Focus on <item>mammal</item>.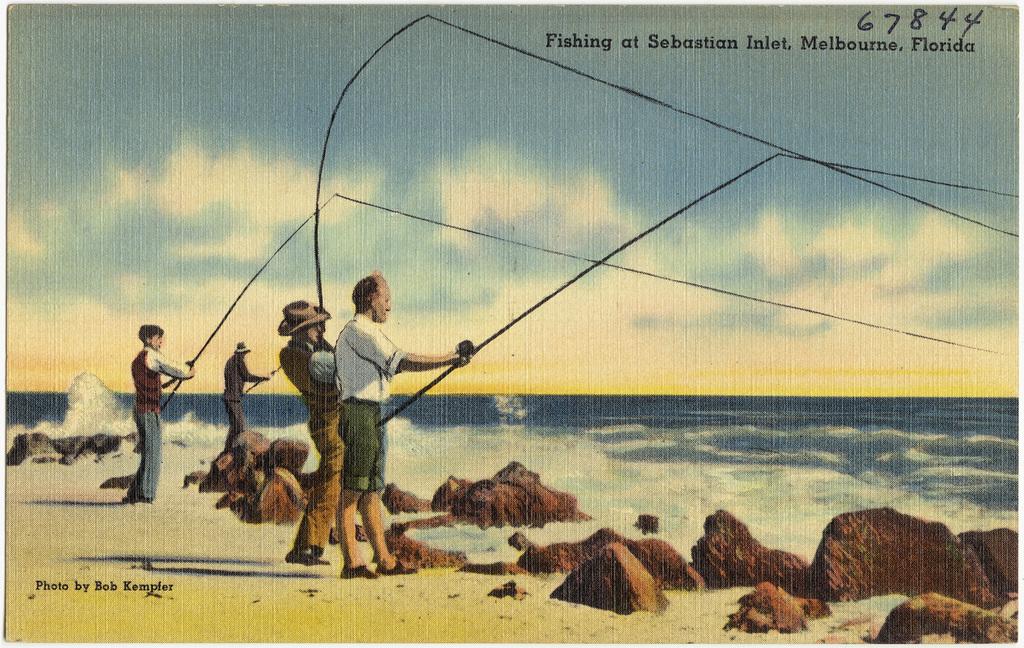
Focused at left=105, top=320, right=182, bottom=497.
